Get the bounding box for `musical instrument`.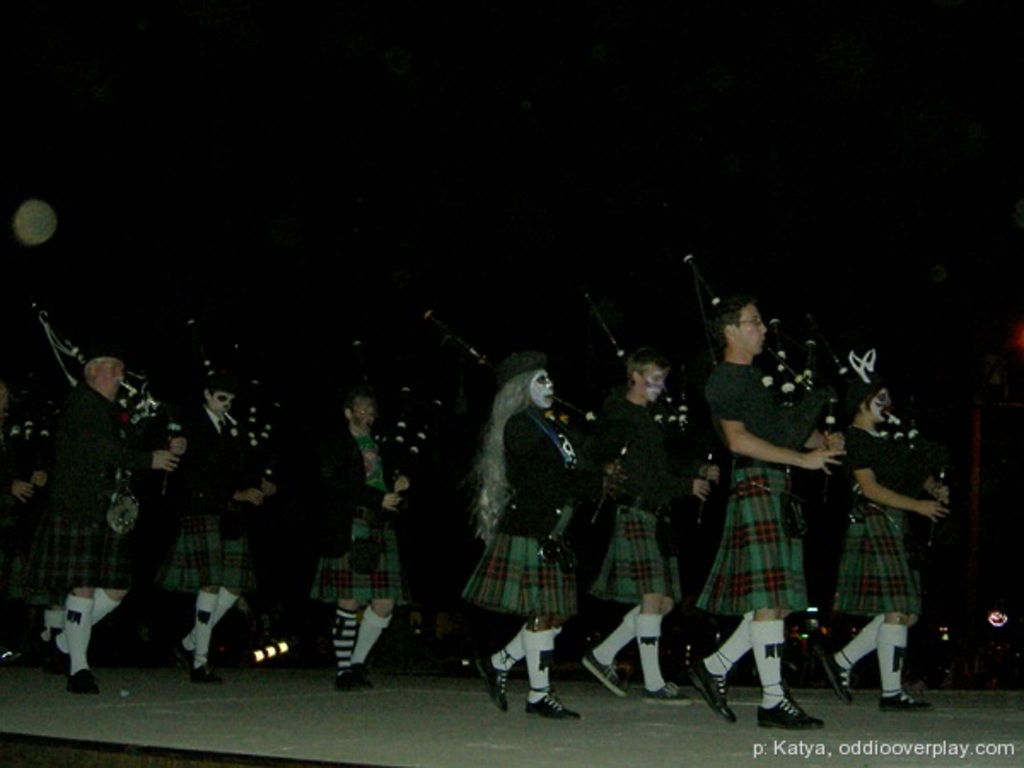
bbox(413, 304, 631, 575).
